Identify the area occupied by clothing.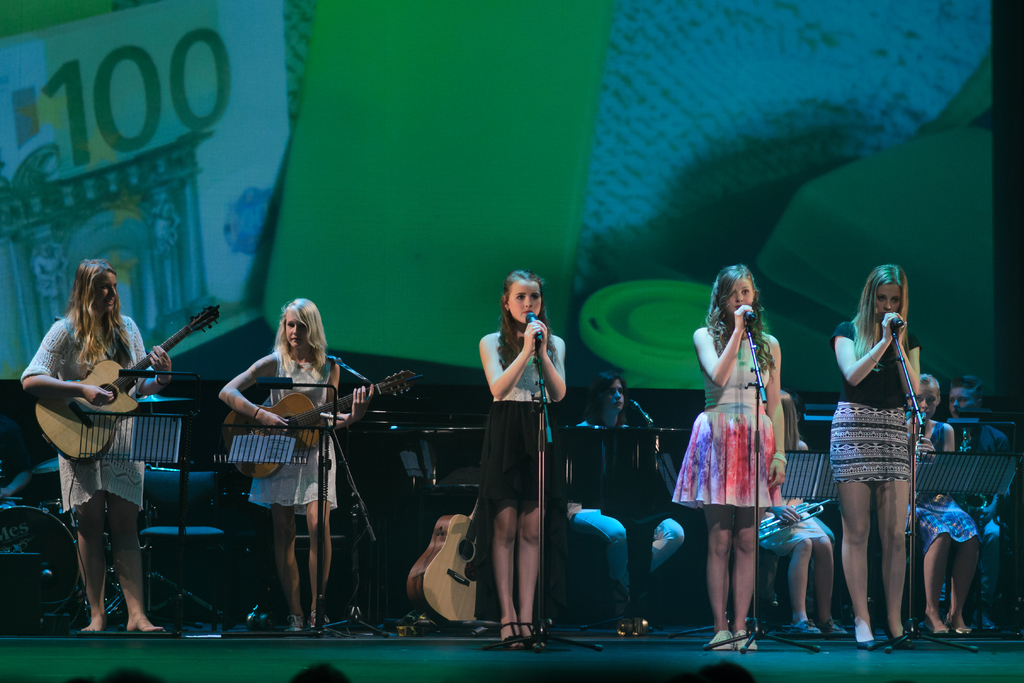
Area: Rect(830, 317, 922, 487).
